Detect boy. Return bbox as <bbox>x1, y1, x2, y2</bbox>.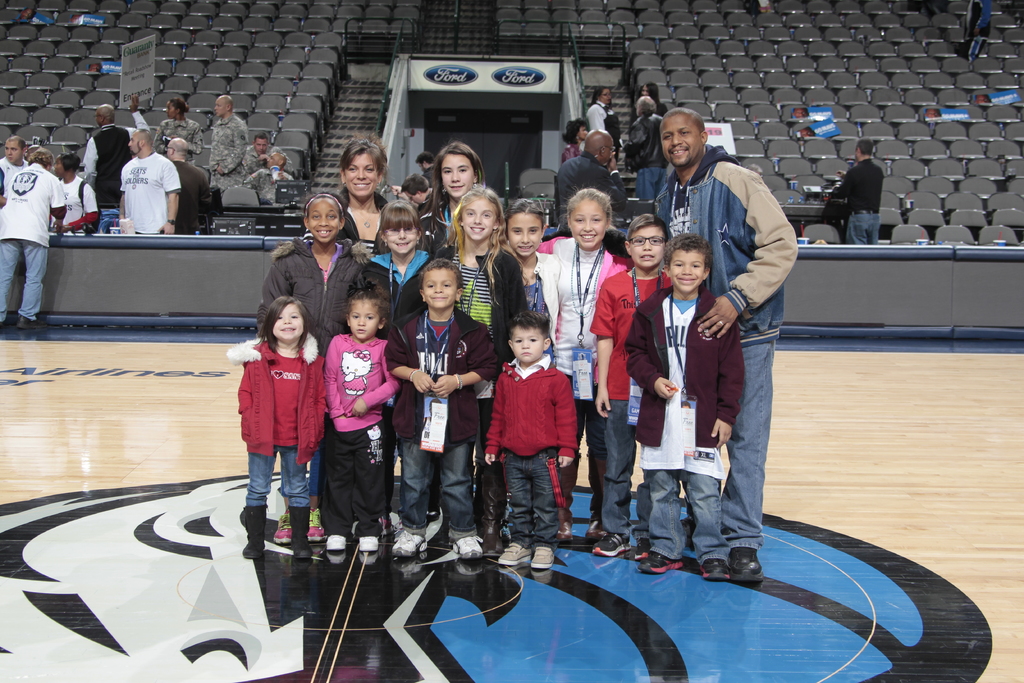
<bbox>376, 256, 500, 561</bbox>.
